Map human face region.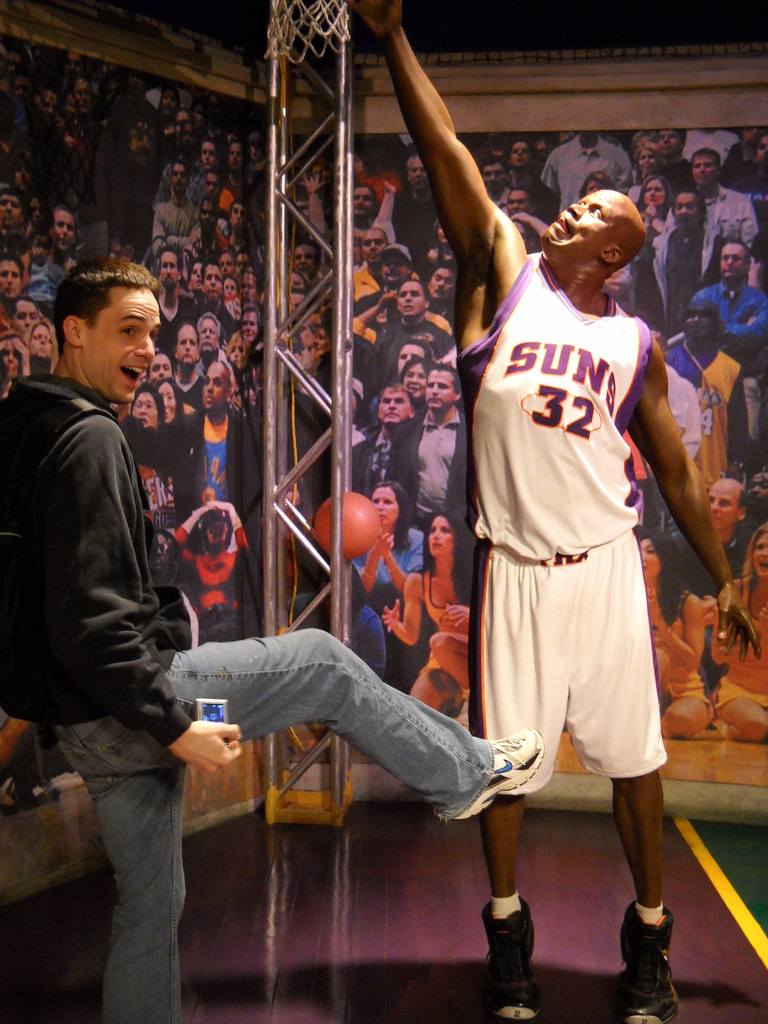
Mapped to bbox=(159, 385, 175, 423).
